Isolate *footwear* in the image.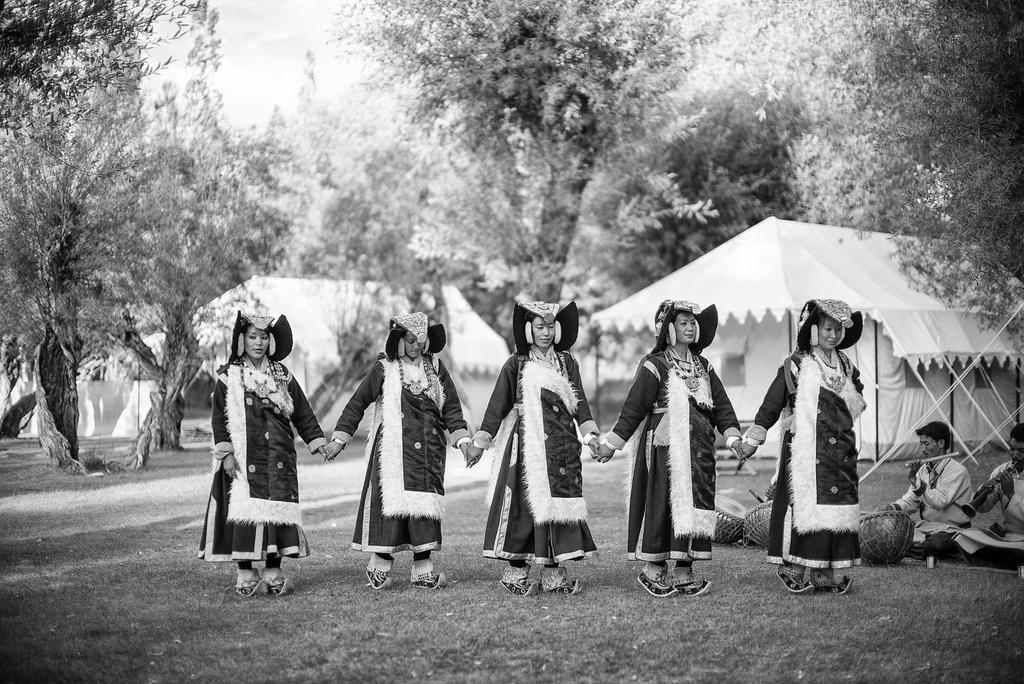
Isolated region: {"x1": 776, "y1": 564, "x2": 810, "y2": 595}.
